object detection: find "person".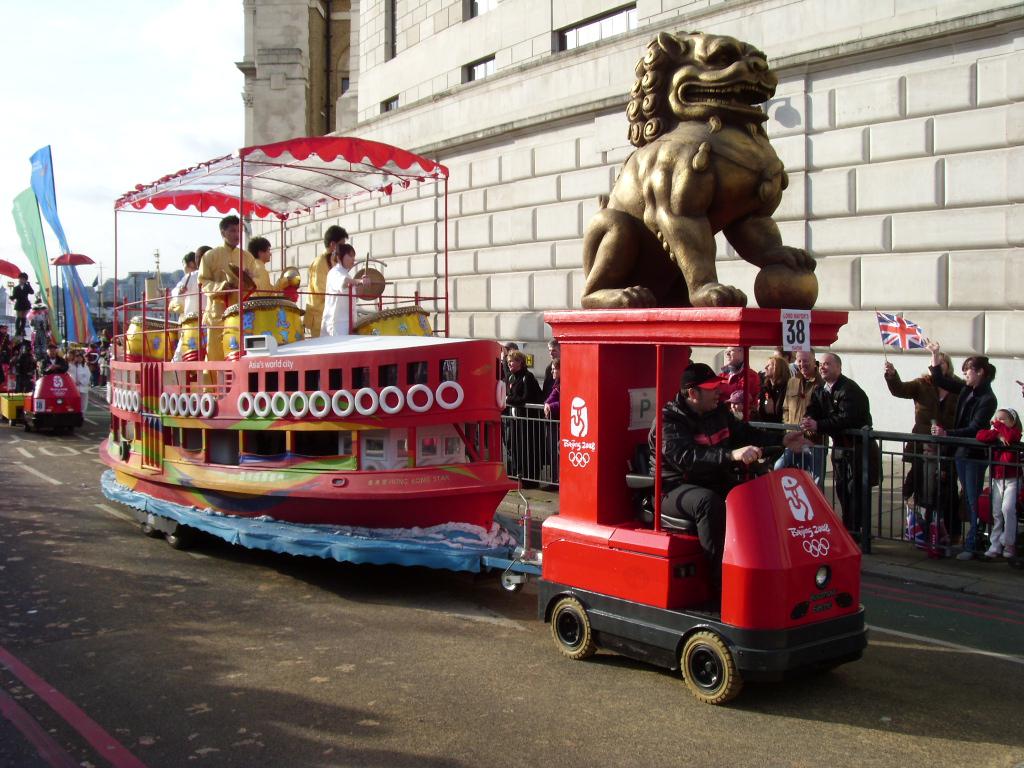
[302, 225, 350, 339].
